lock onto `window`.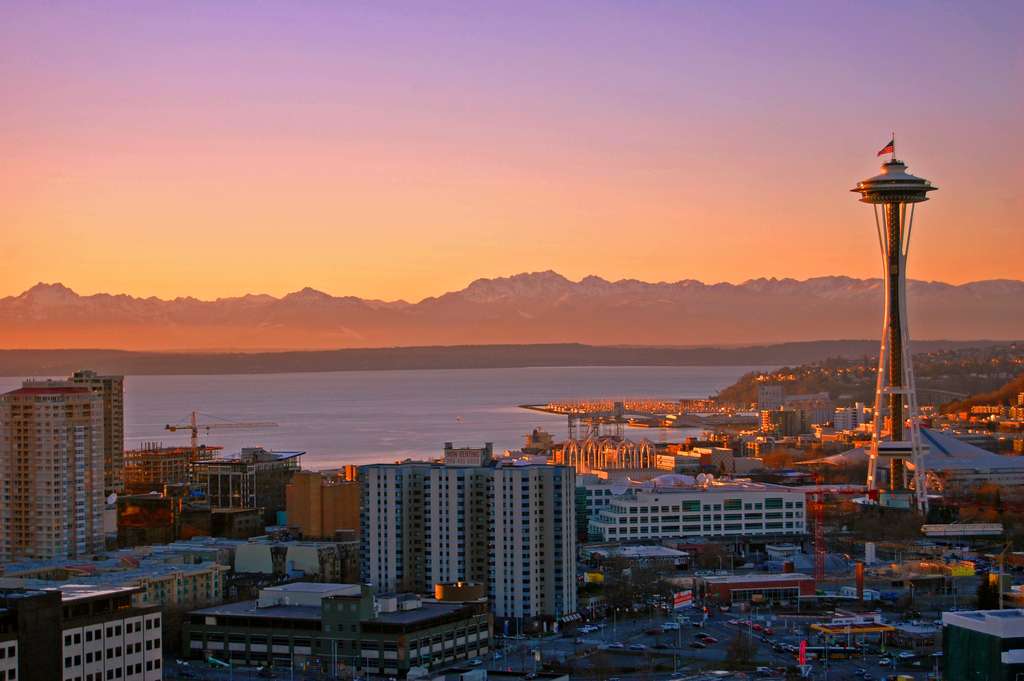
Locked: (724,521,742,531).
